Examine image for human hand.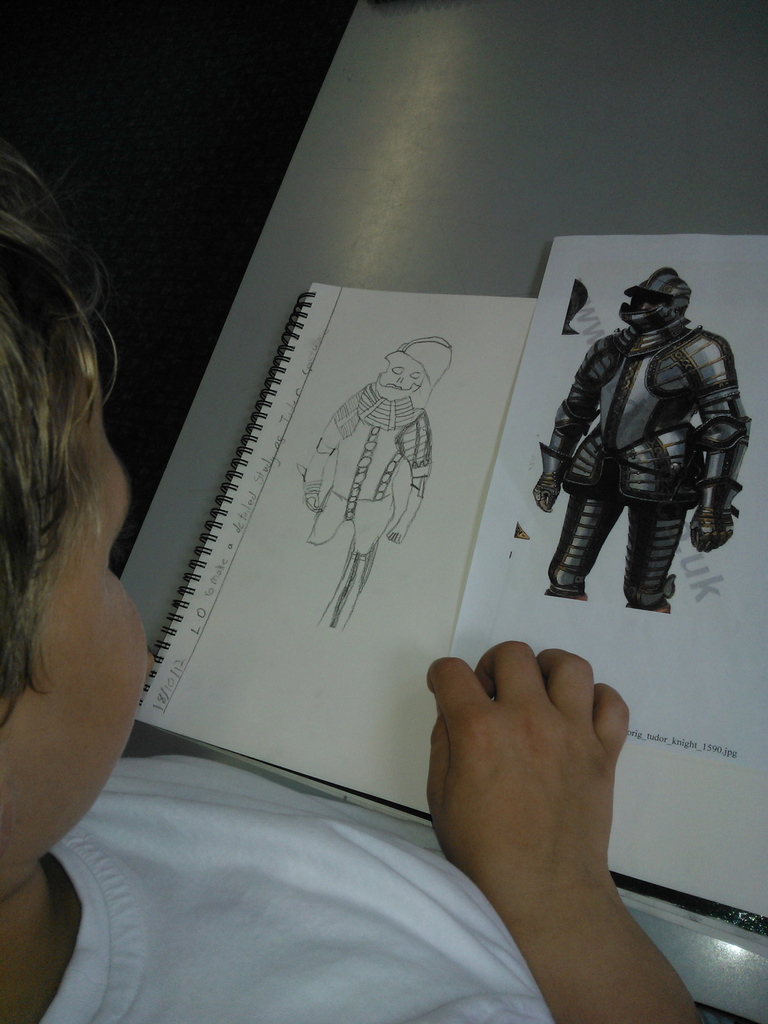
Examination result: bbox=[303, 489, 323, 514].
